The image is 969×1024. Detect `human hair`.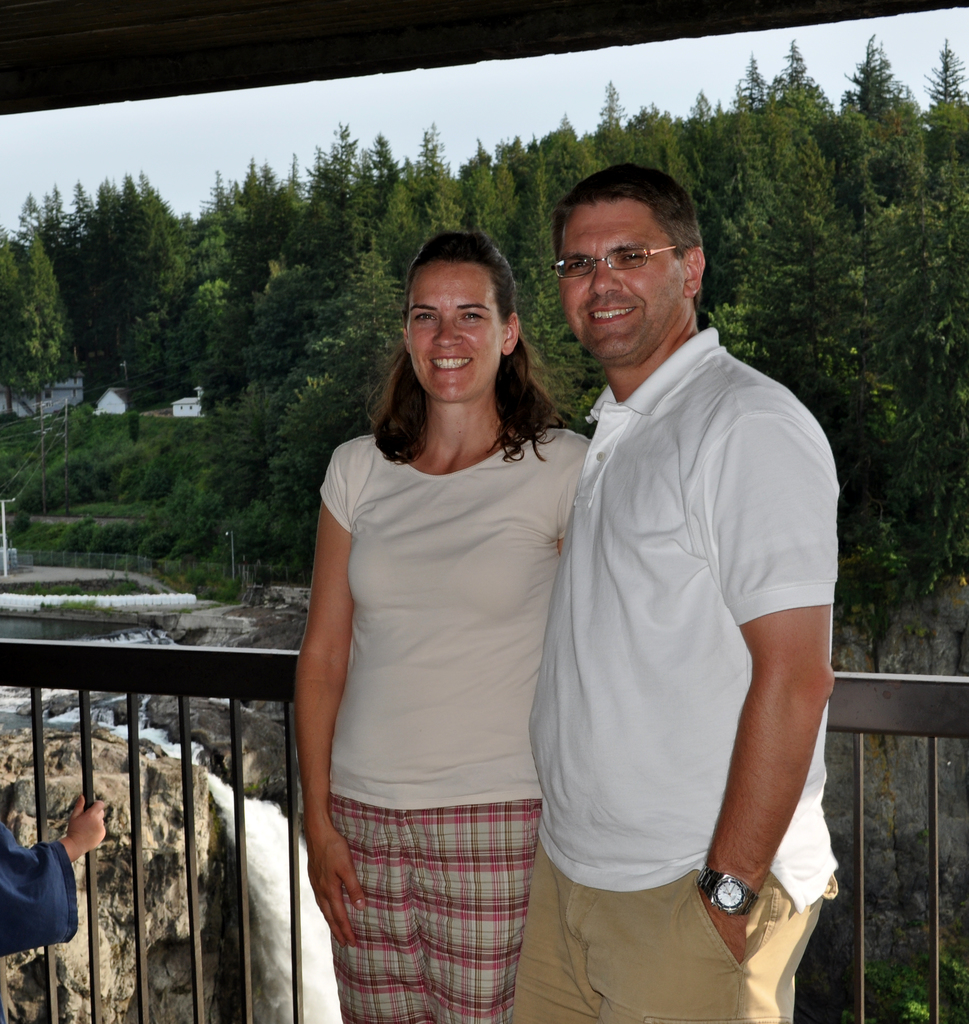
Detection: <box>550,163,701,259</box>.
